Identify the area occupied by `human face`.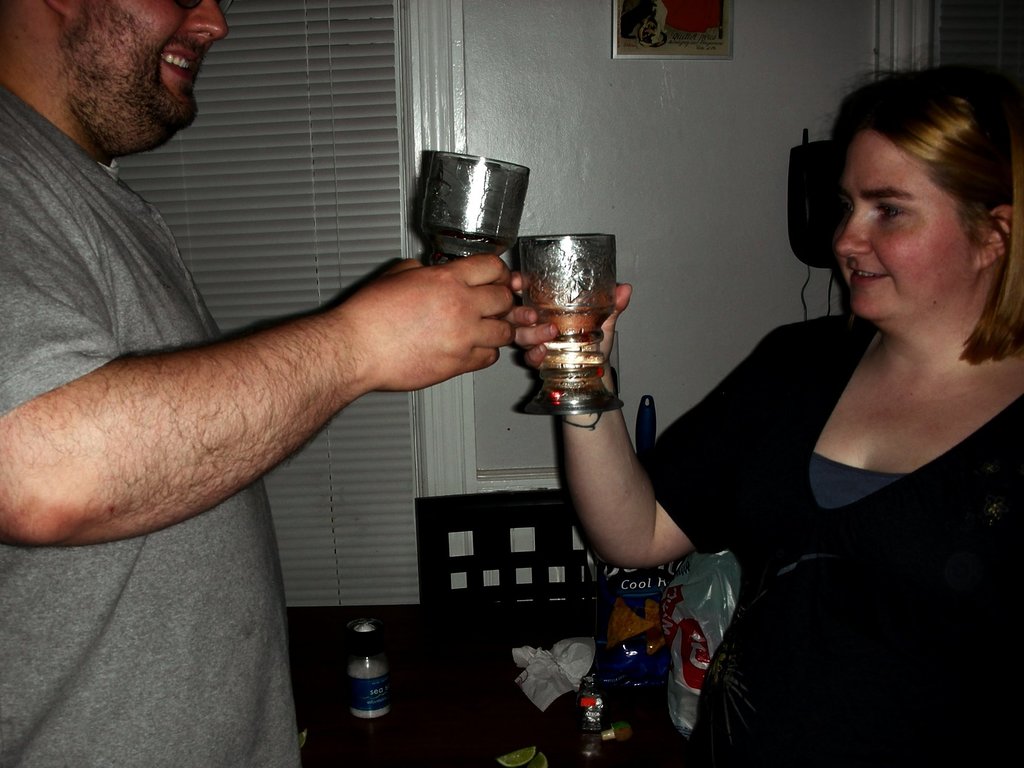
Area: 71 0 234 163.
